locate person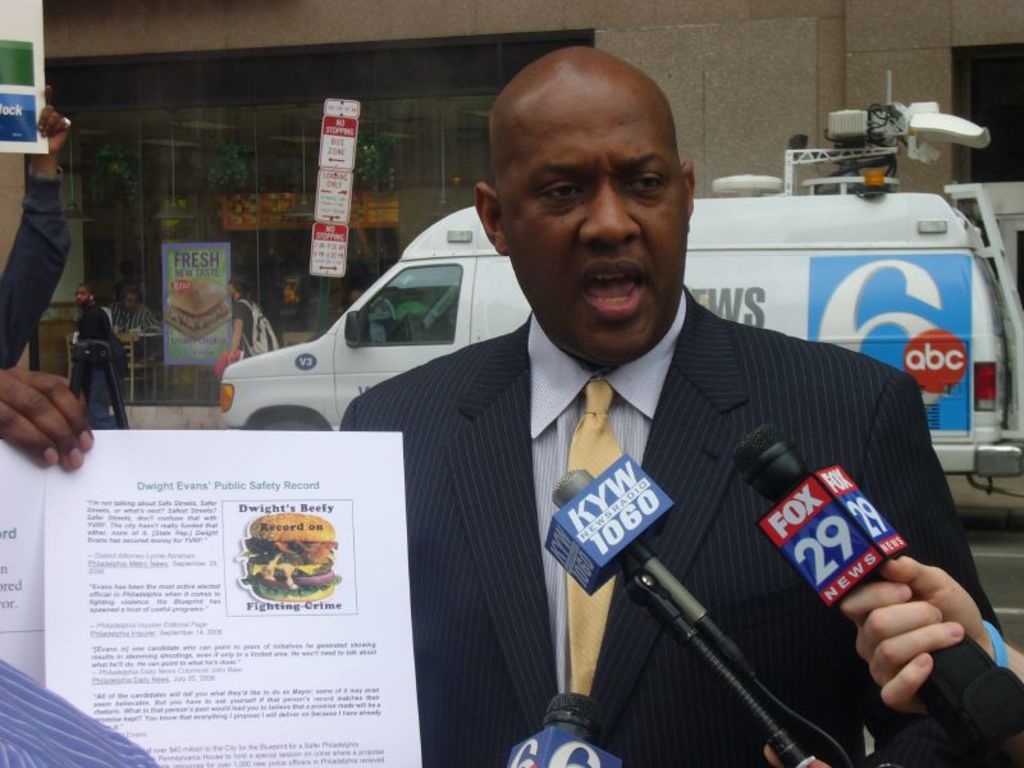
[68,275,102,407]
